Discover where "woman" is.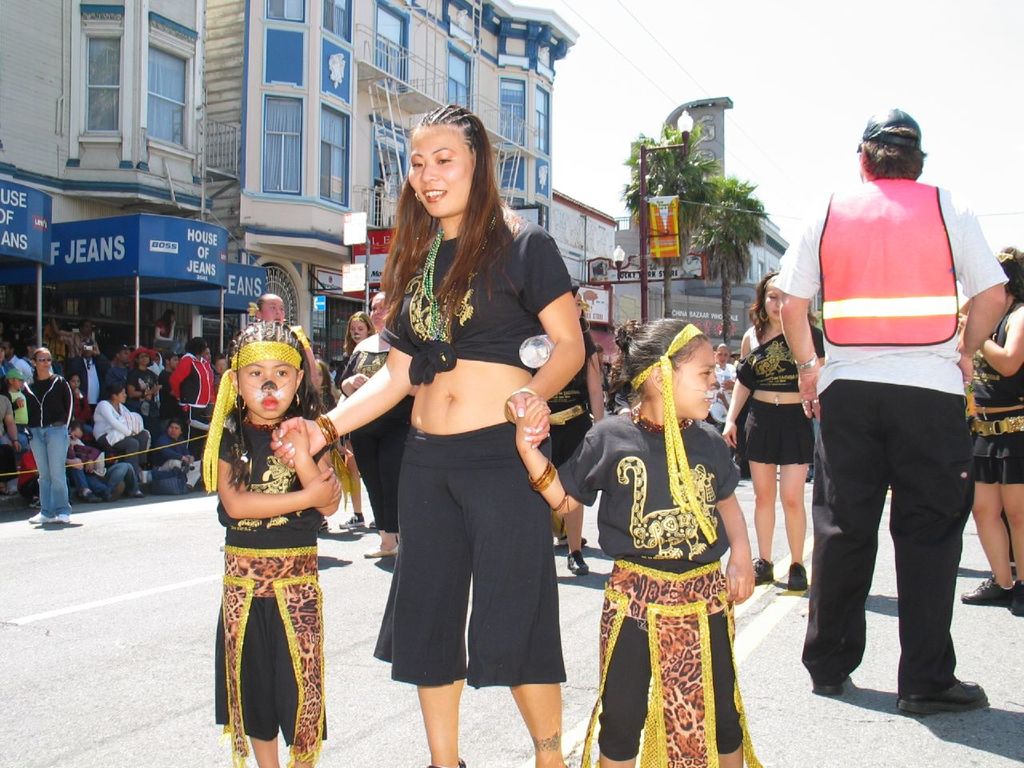
Discovered at box(331, 294, 400, 553).
